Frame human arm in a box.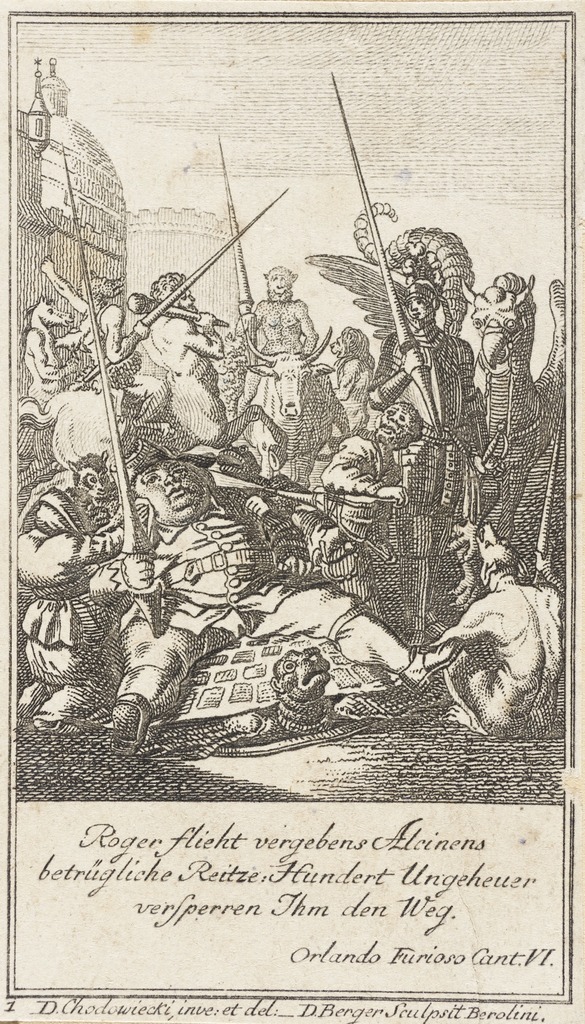
321 436 408 505.
